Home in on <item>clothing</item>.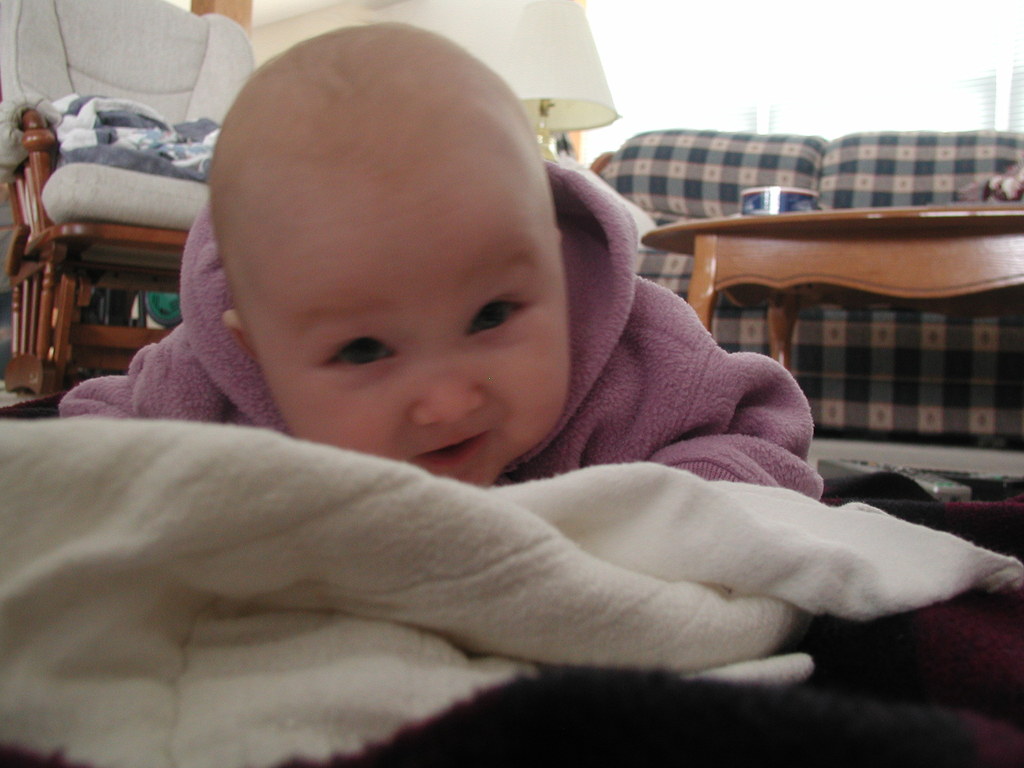
Homed in at BBox(58, 158, 812, 500).
